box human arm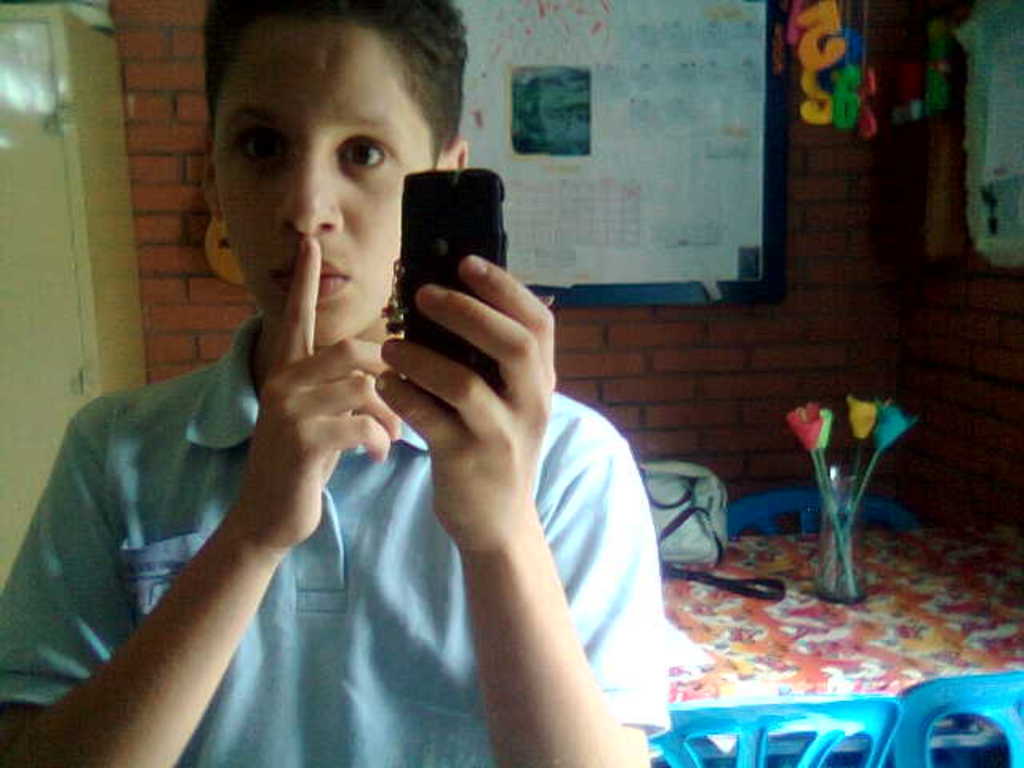
{"left": 0, "top": 224, "right": 403, "bottom": 766}
